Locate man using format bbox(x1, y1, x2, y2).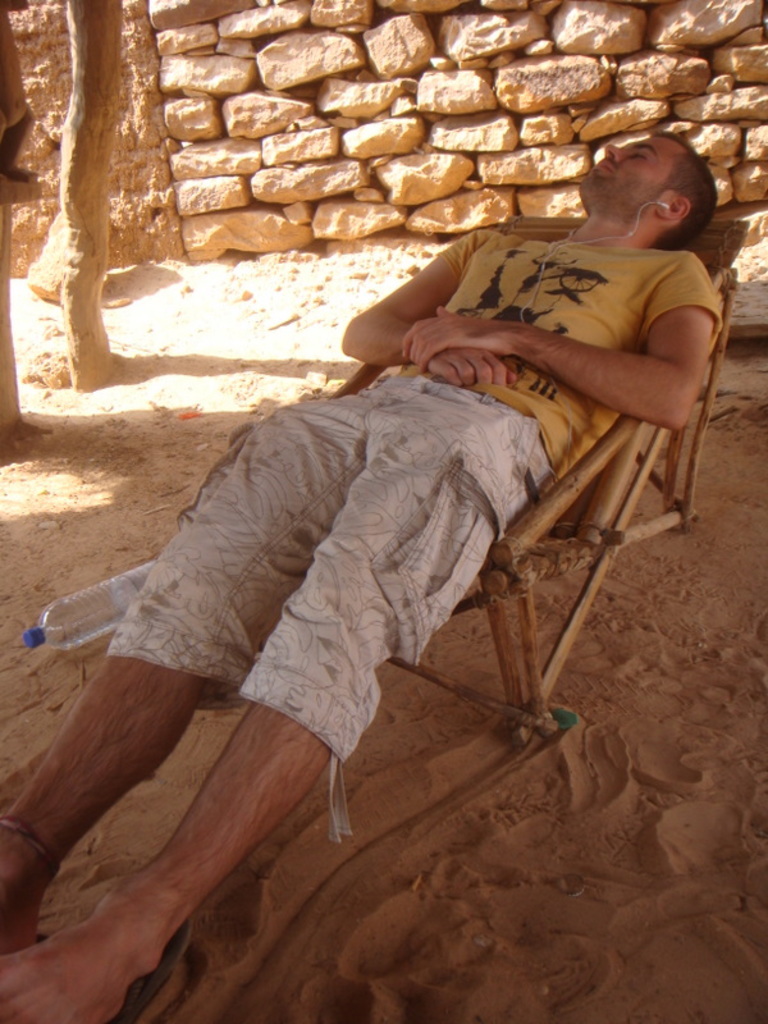
bbox(0, 116, 727, 1023).
